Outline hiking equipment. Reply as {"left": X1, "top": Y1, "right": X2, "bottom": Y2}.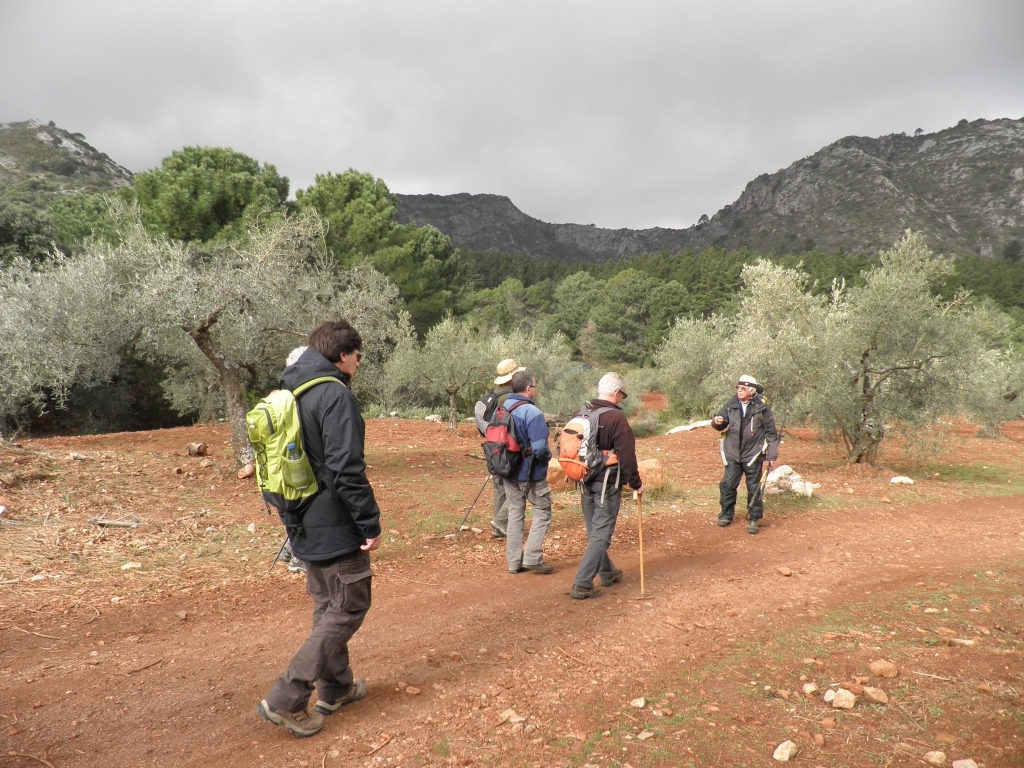
{"left": 464, "top": 383, "right": 510, "bottom": 438}.
